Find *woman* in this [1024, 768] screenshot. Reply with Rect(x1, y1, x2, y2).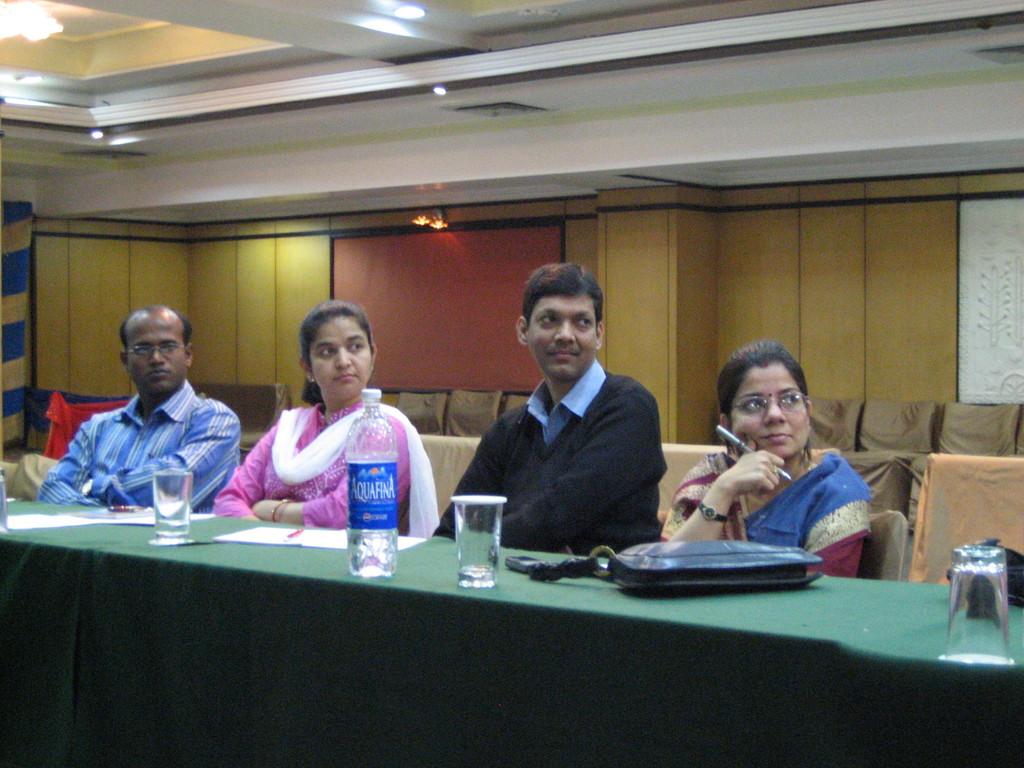
Rect(671, 348, 885, 569).
